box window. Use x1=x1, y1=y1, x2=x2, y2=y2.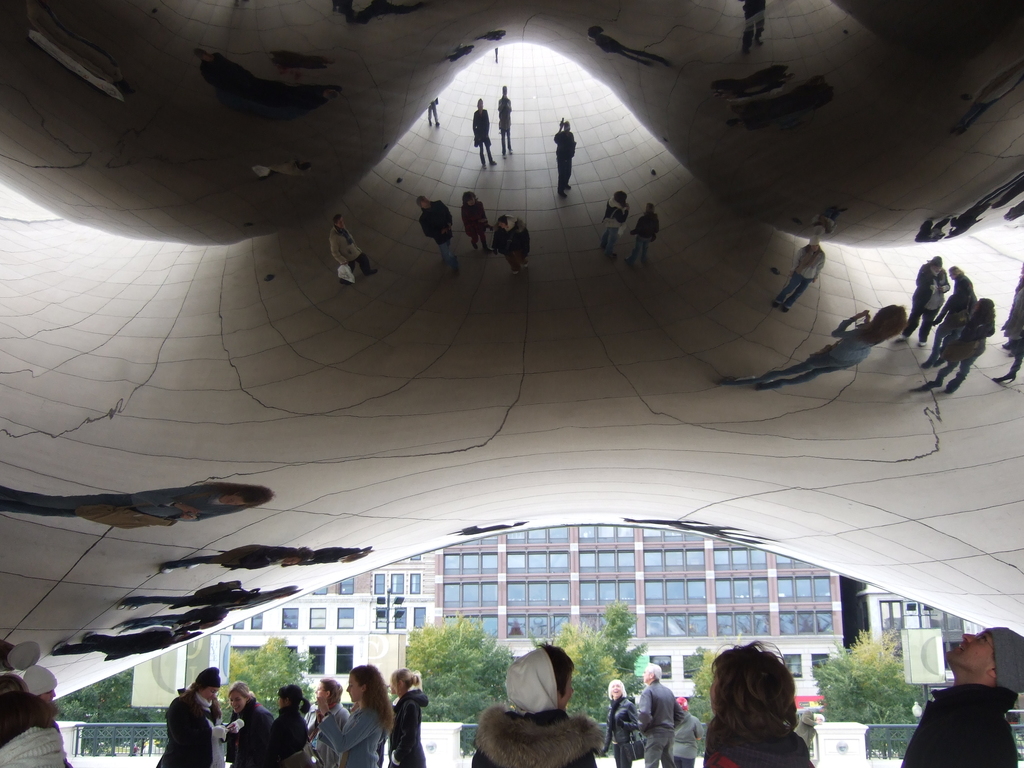
x1=454, y1=534, x2=500, y2=547.
